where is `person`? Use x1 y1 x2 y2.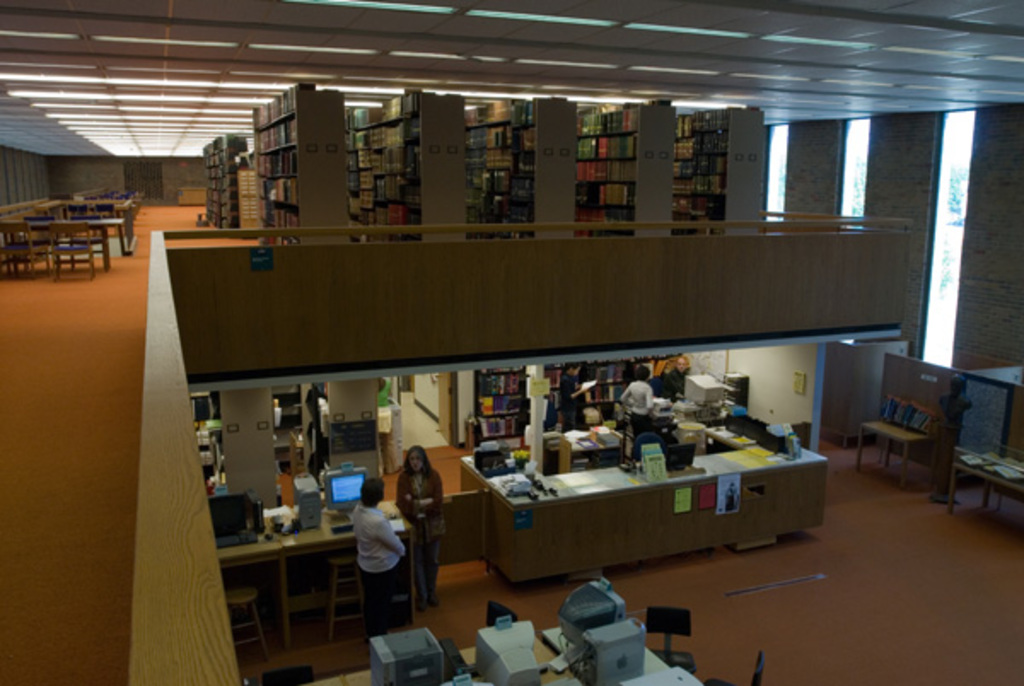
621 365 657 454.
